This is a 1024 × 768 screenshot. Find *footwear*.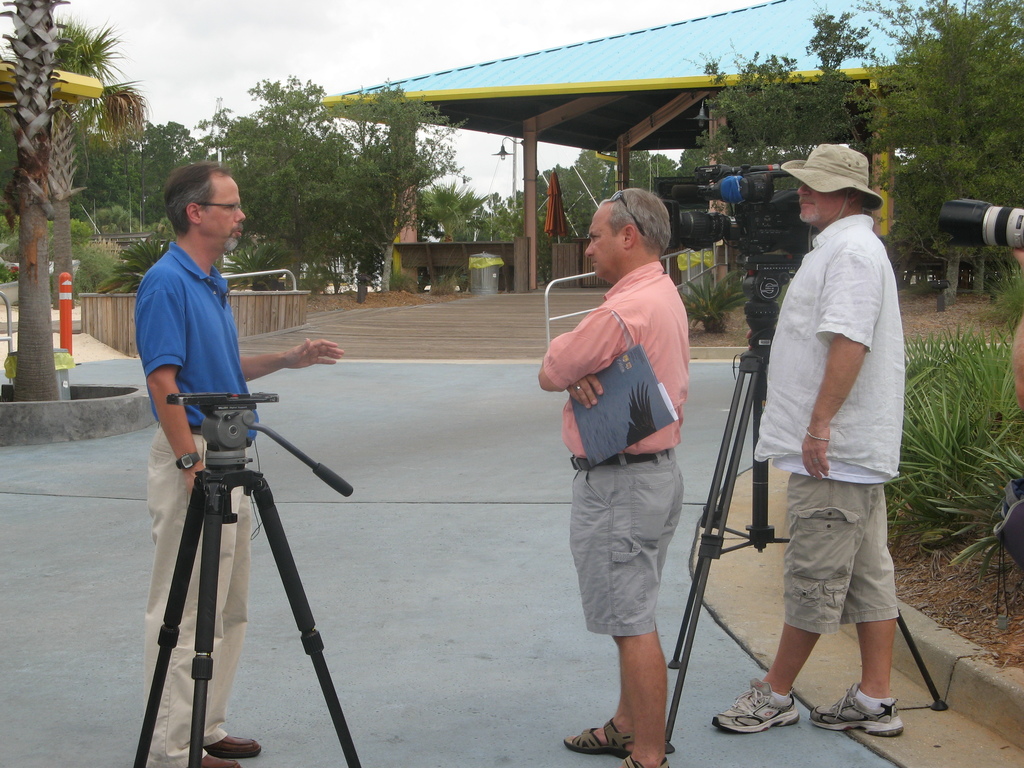
Bounding box: 560/721/633/756.
